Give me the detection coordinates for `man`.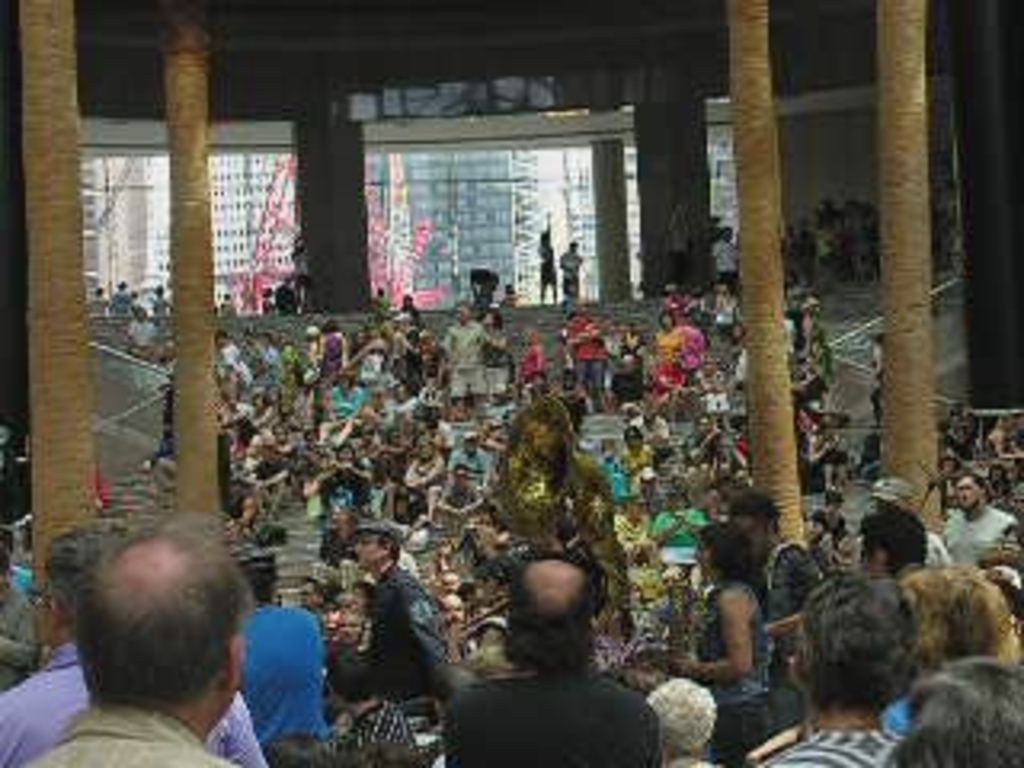
x1=941 y1=470 x2=1018 y2=592.
